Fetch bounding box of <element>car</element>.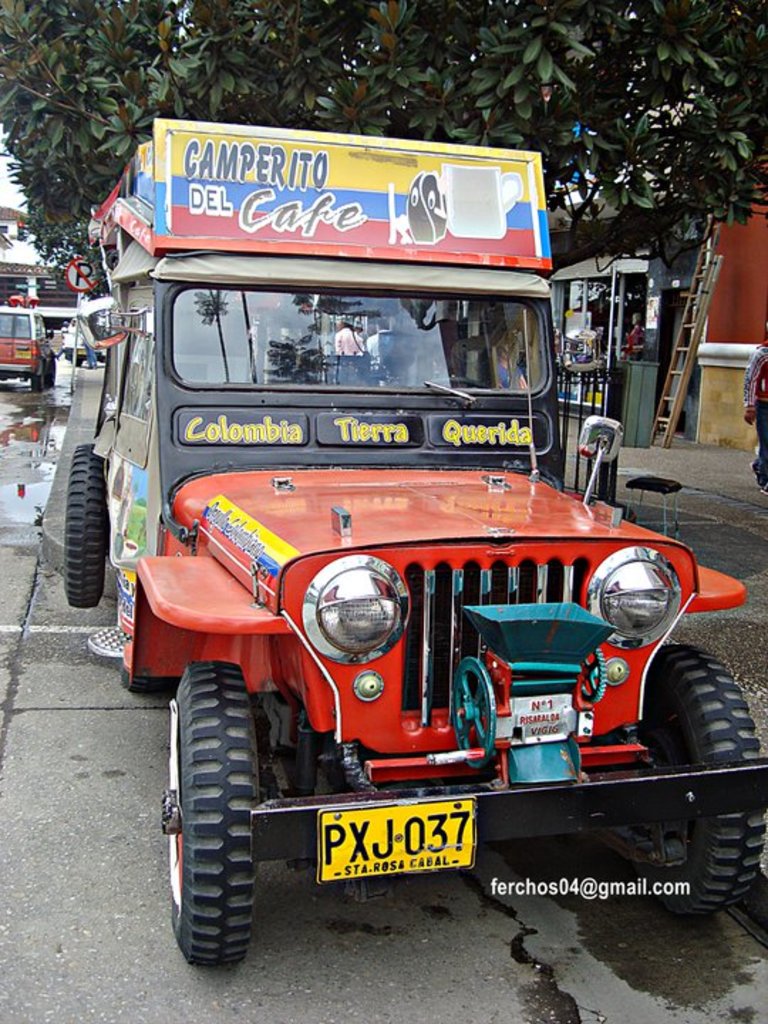
Bbox: (0,300,53,387).
